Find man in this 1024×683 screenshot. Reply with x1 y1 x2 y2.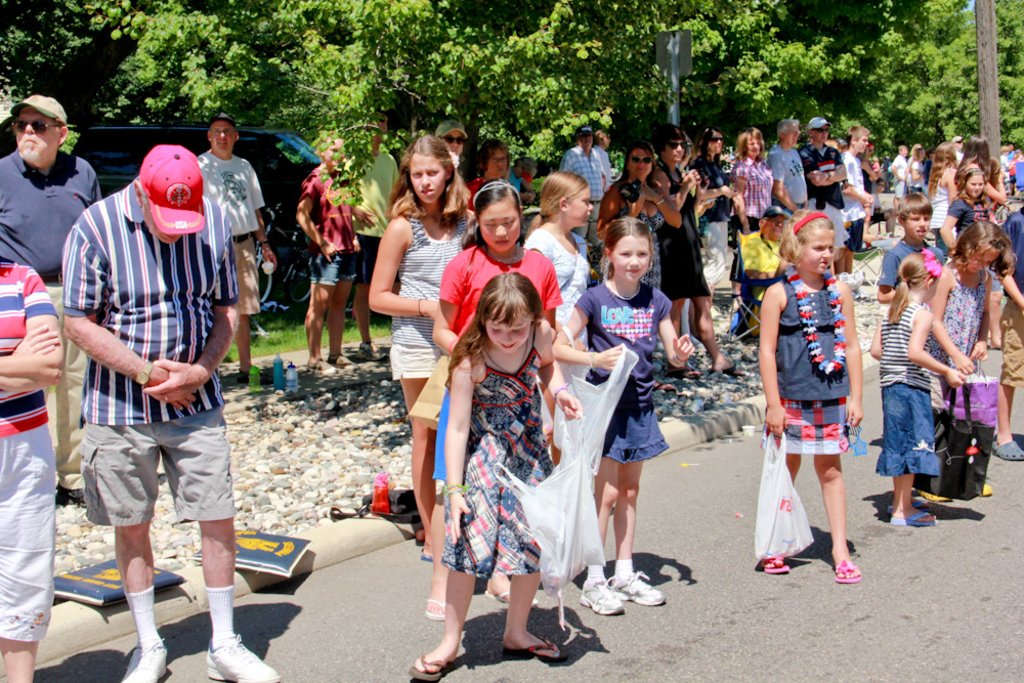
194 108 282 354.
